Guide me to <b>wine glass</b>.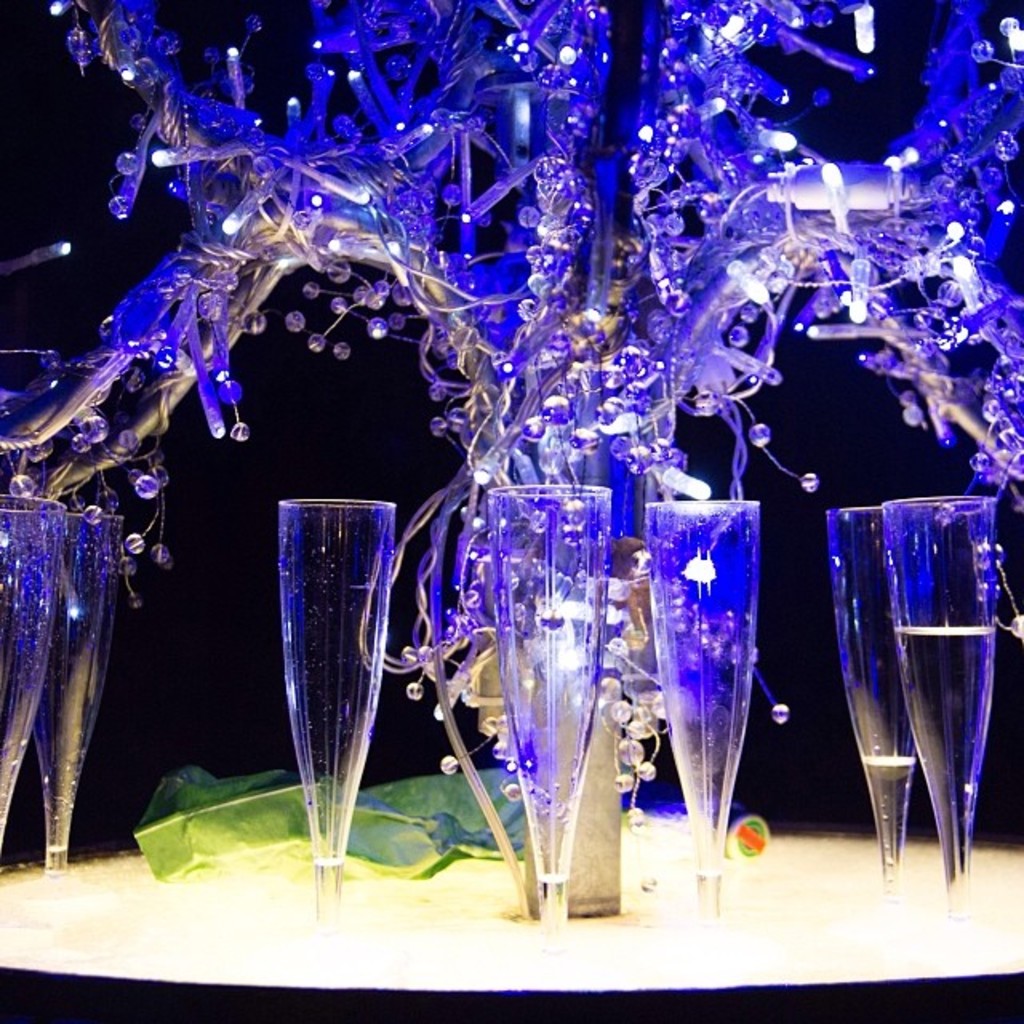
Guidance: region(0, 486, 66, 888).
